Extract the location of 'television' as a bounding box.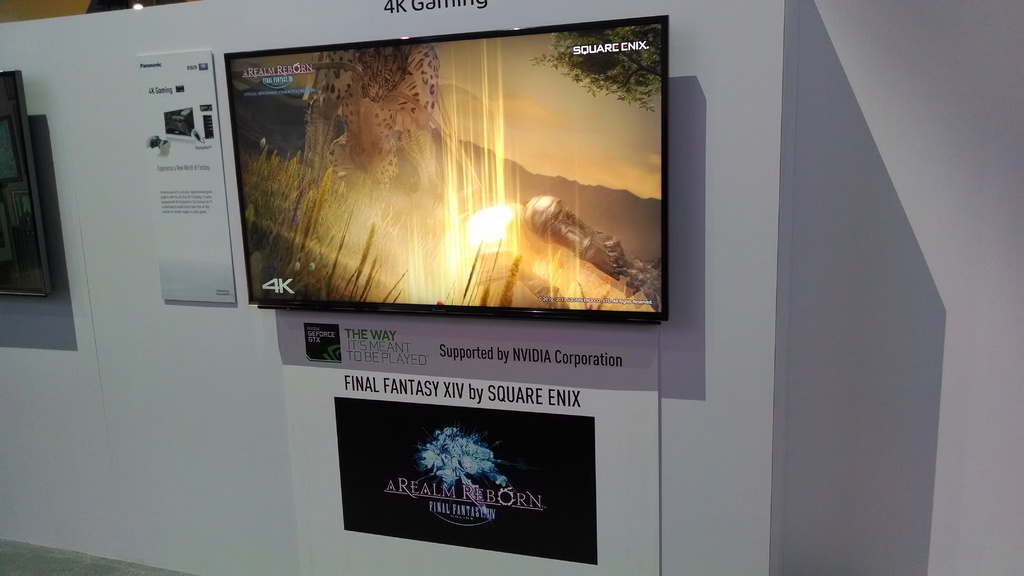
bbox=[219, 19, 673, 319].
